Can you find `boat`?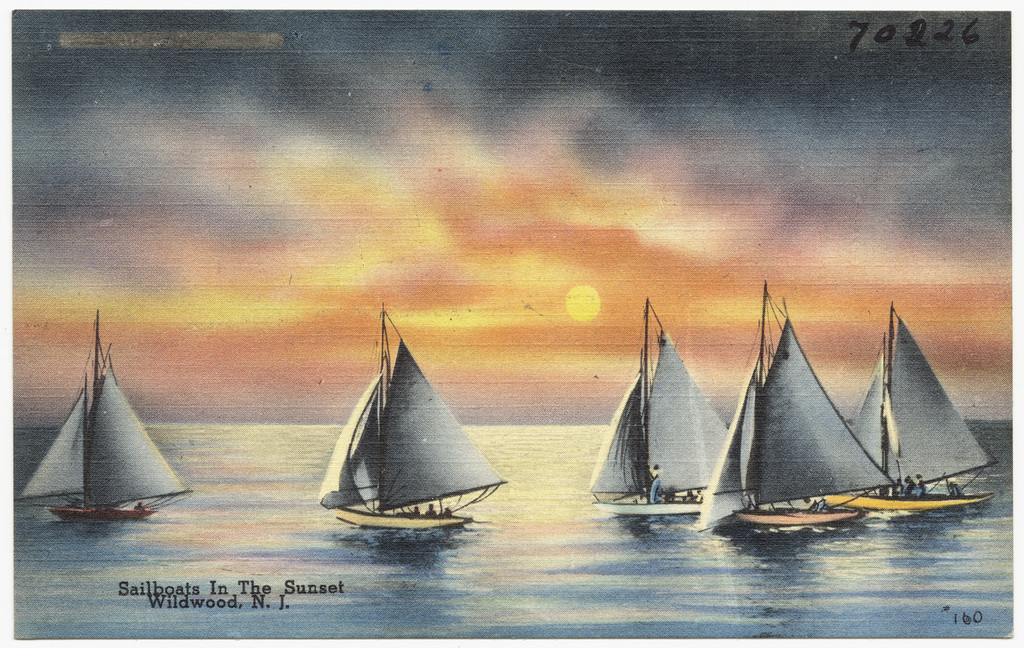
Yes, bounding box: bbox(703, 282, 896, 532).
